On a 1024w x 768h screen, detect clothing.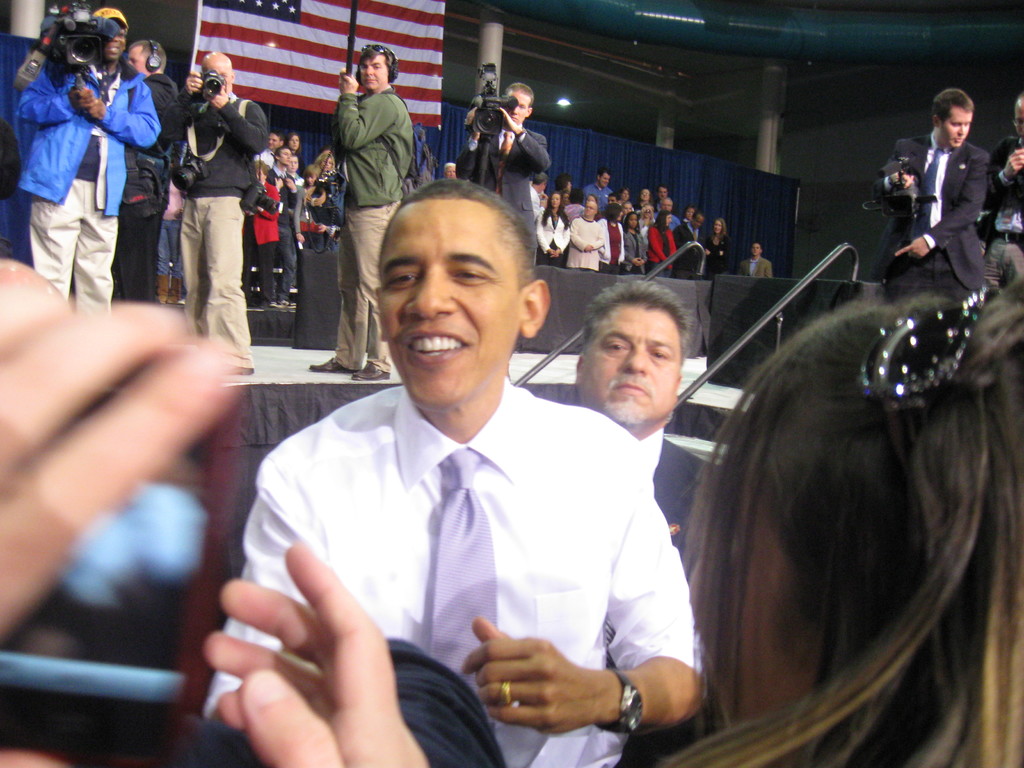
x1=21 y1=49 x2=180 y2=311.
